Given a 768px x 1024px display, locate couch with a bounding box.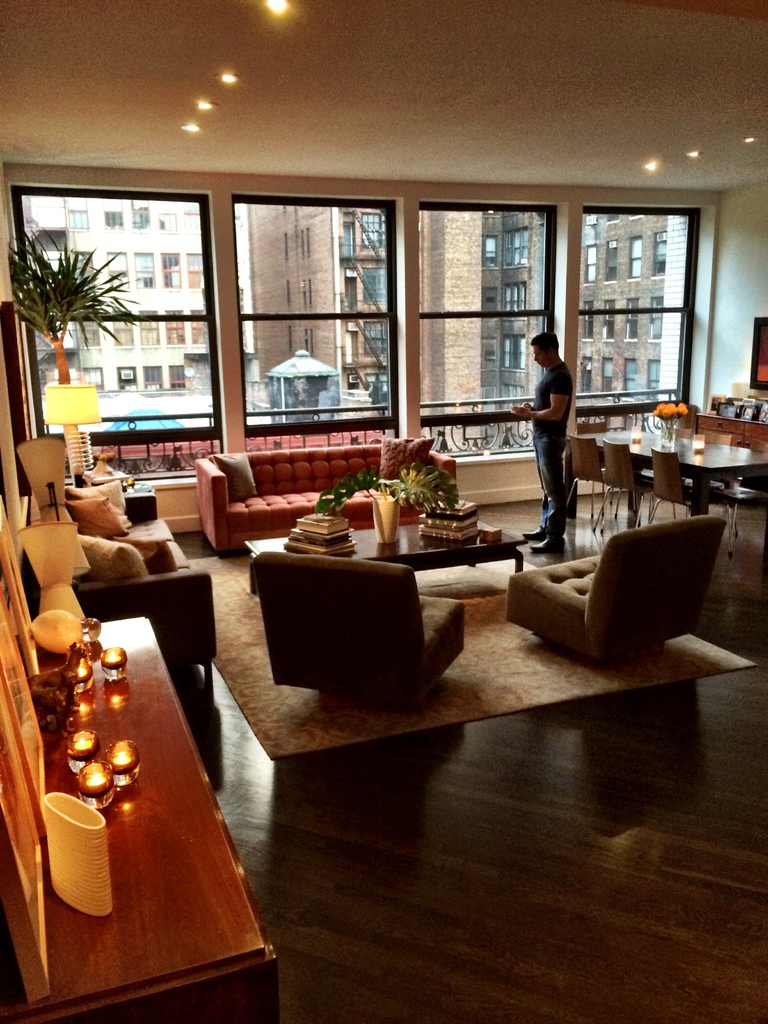
Located: x1=191, y1=440, x2=460, y2=560.
